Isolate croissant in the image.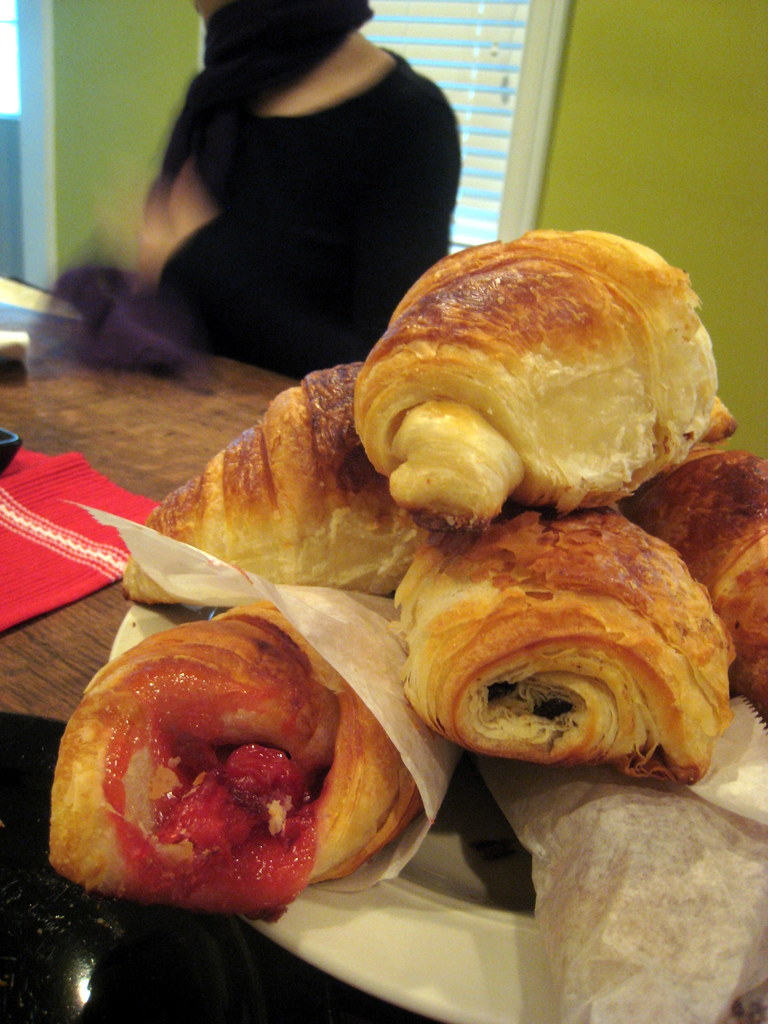
Isolated region: [618, 449, 767, 705].
